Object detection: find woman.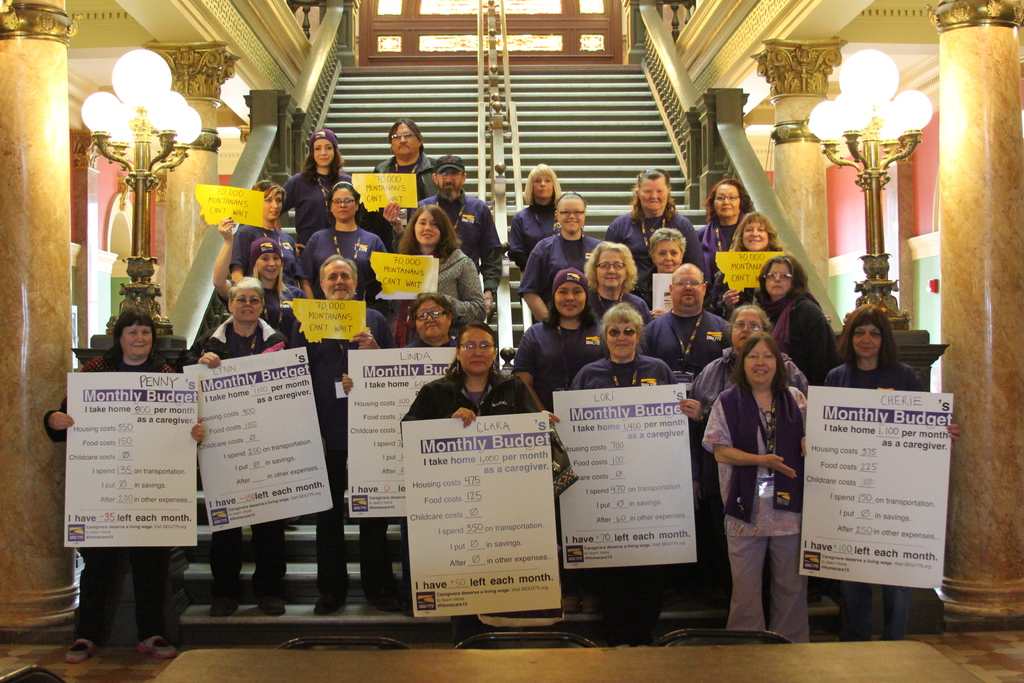
select_region(372, 194, 492, 331).
